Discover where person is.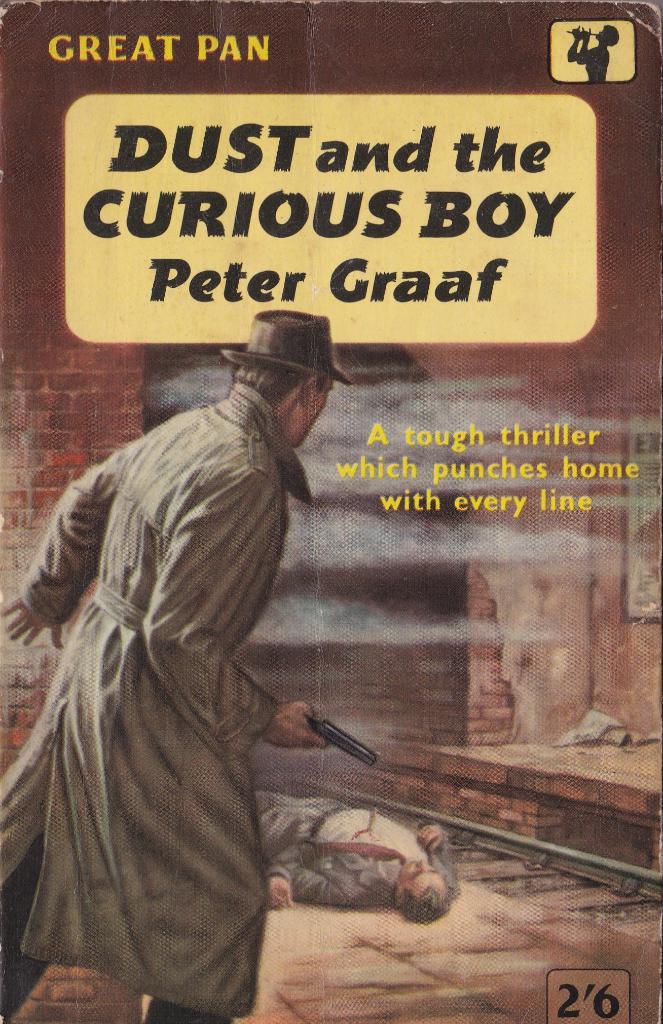
Discovered at 30, 264, 398, 1013.
